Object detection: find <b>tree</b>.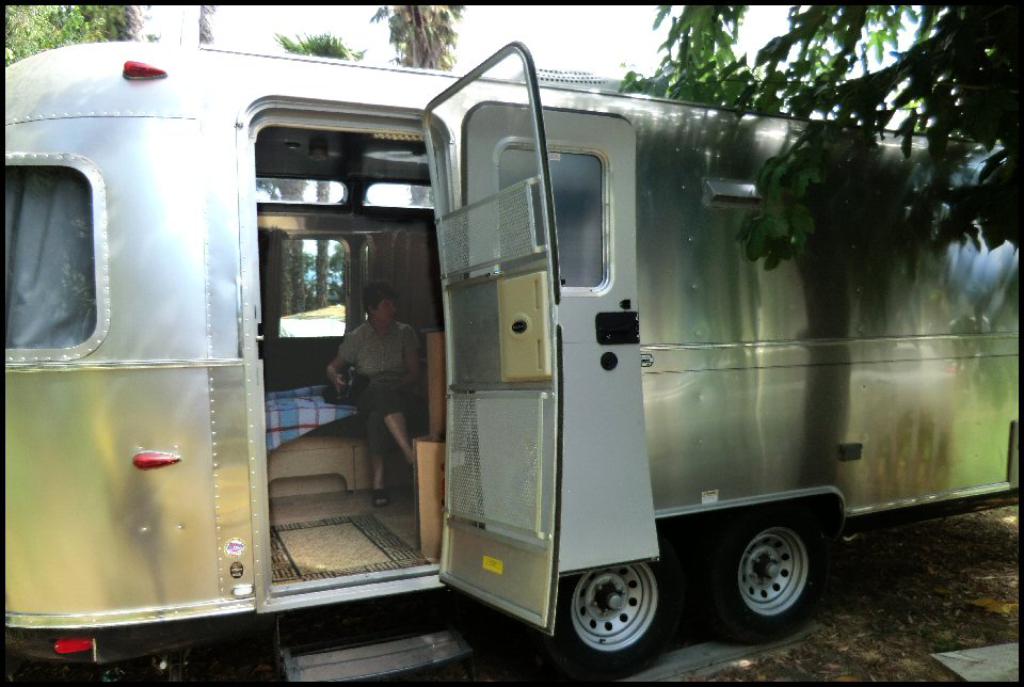
{"left": 621, "top": 0, "right": 1023, "bottom": 272}.
